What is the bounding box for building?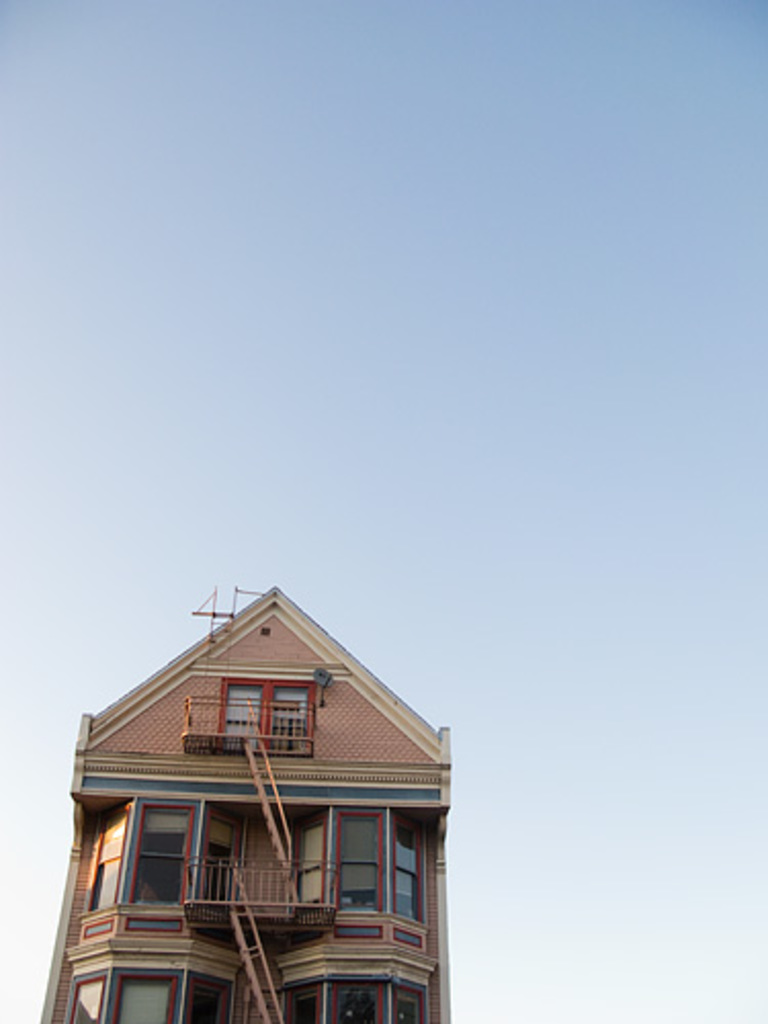
31, 575, 487, 1023.
